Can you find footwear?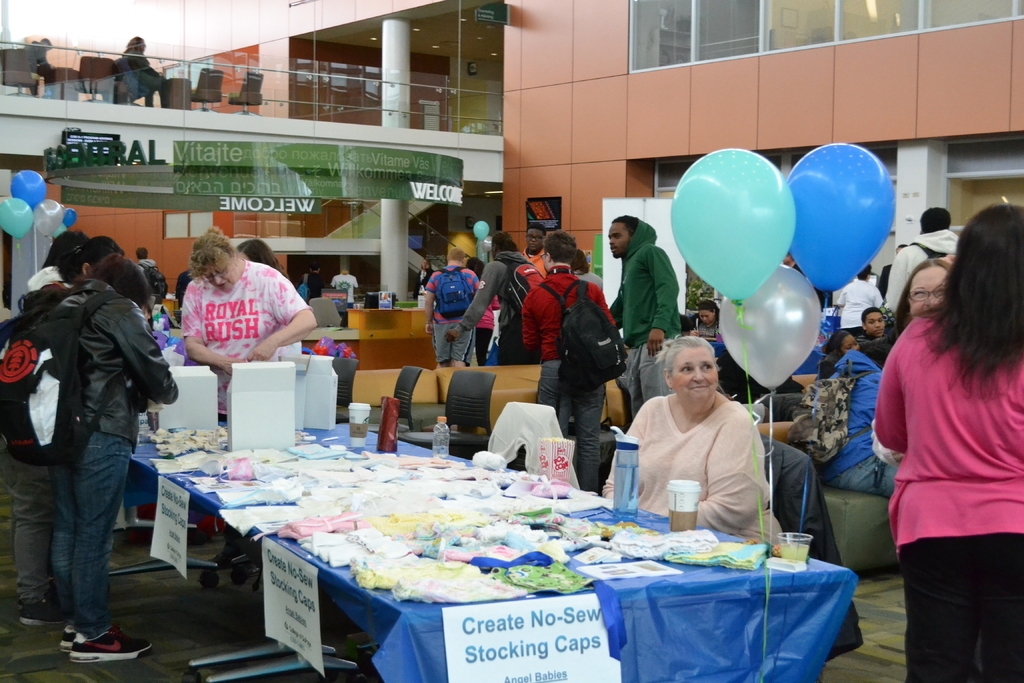
Yes, bounding box: (left=74, top=633, right=151, bottom=662).
